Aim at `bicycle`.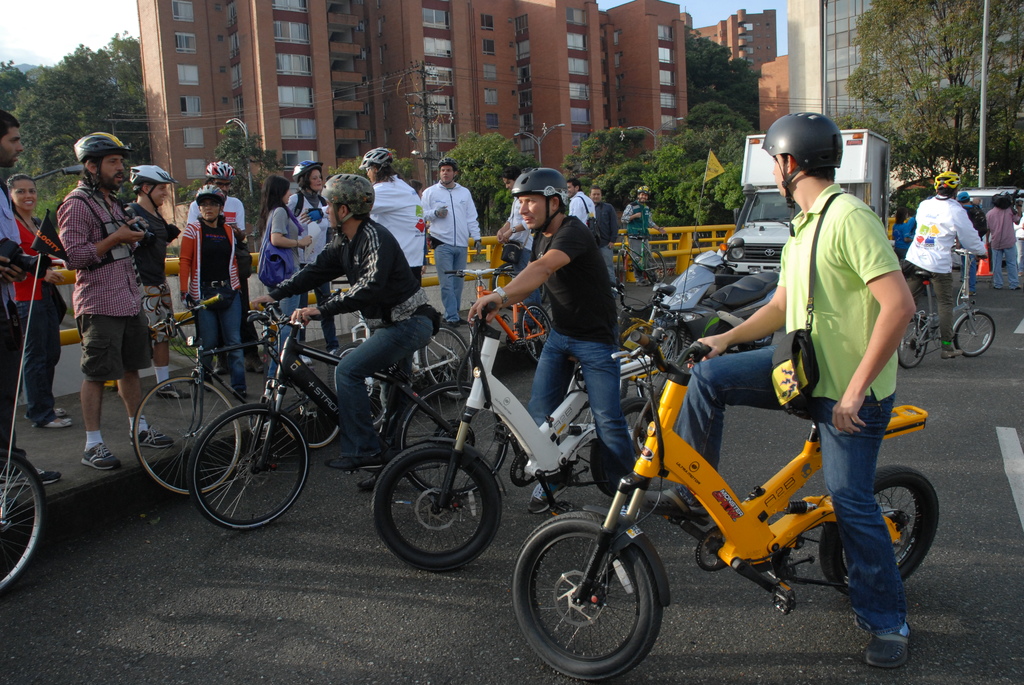
Aimed at {"x1": 370, "y1": 308, "x2": 696, "y2": 572}.
